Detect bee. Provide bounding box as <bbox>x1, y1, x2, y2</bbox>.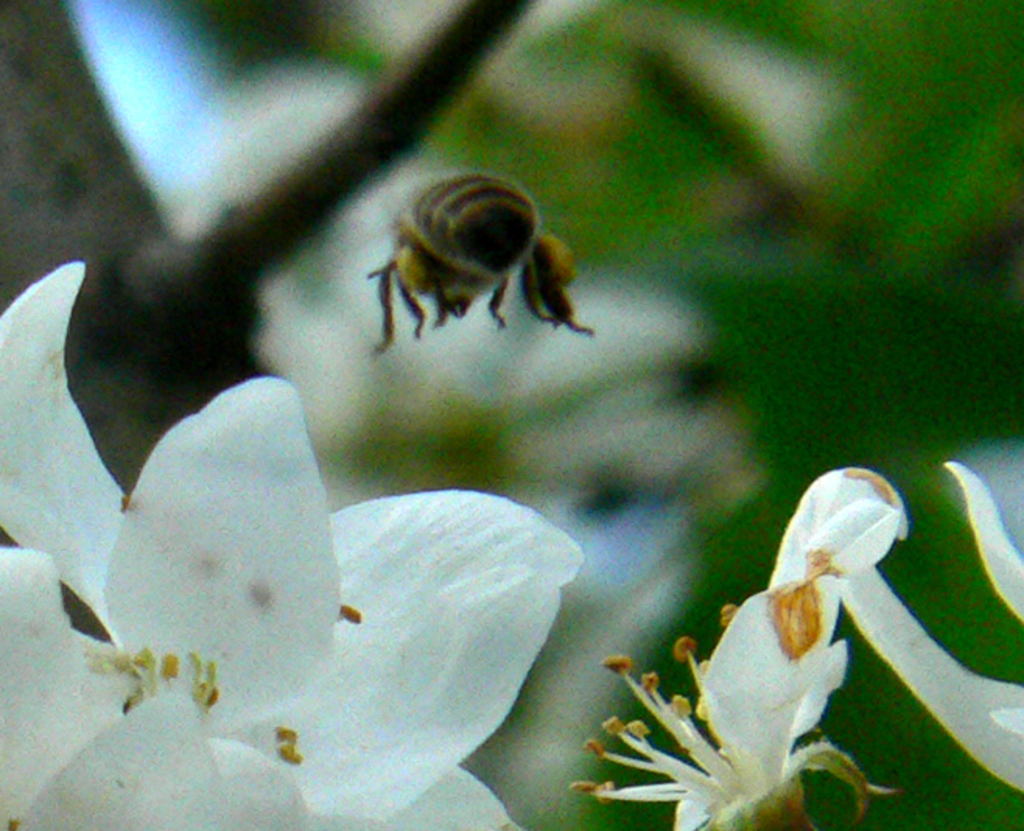
<bbox>336, 163, 604, 359</bbox>.
